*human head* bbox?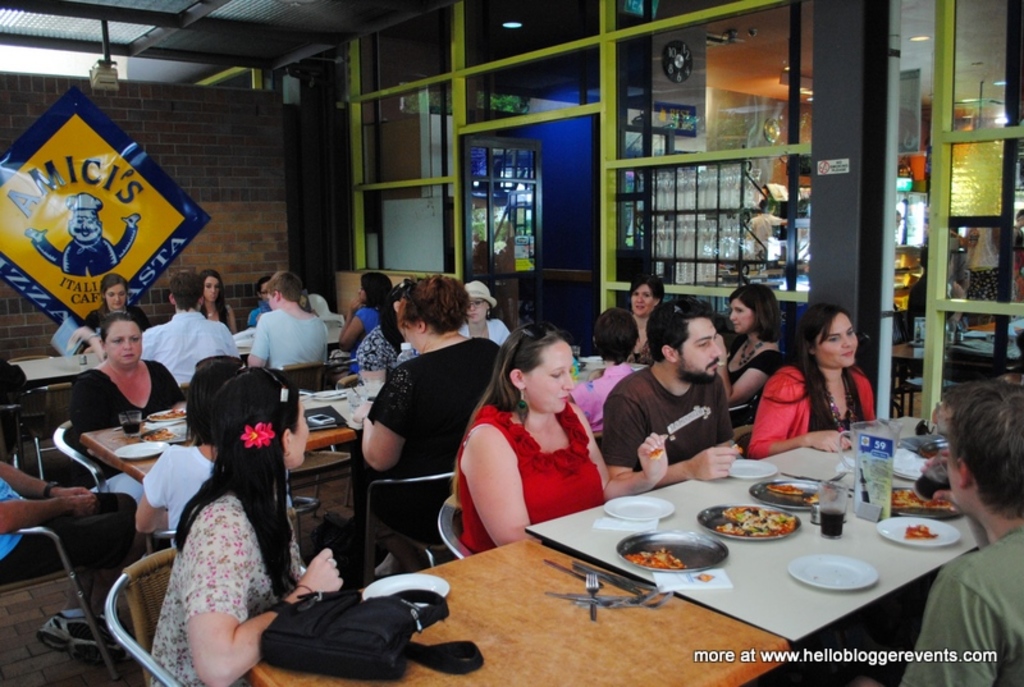
{"x1": 628, "y1": 276, "x2": 666, "y2": 317}
